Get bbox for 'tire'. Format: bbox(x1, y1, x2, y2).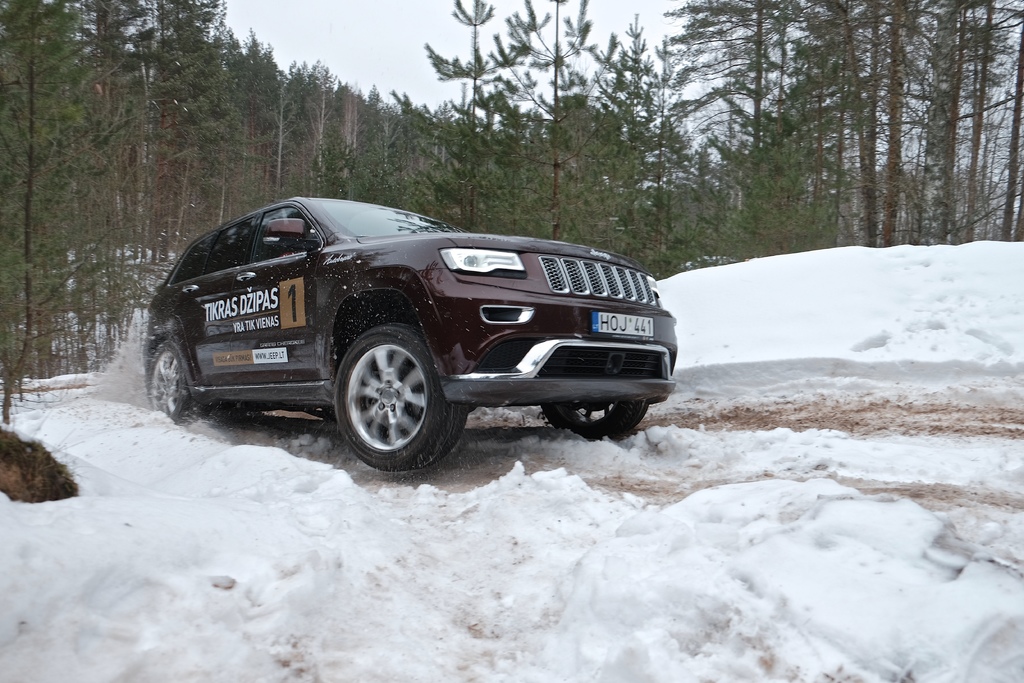
bbox(541, 400, 648, 440).
